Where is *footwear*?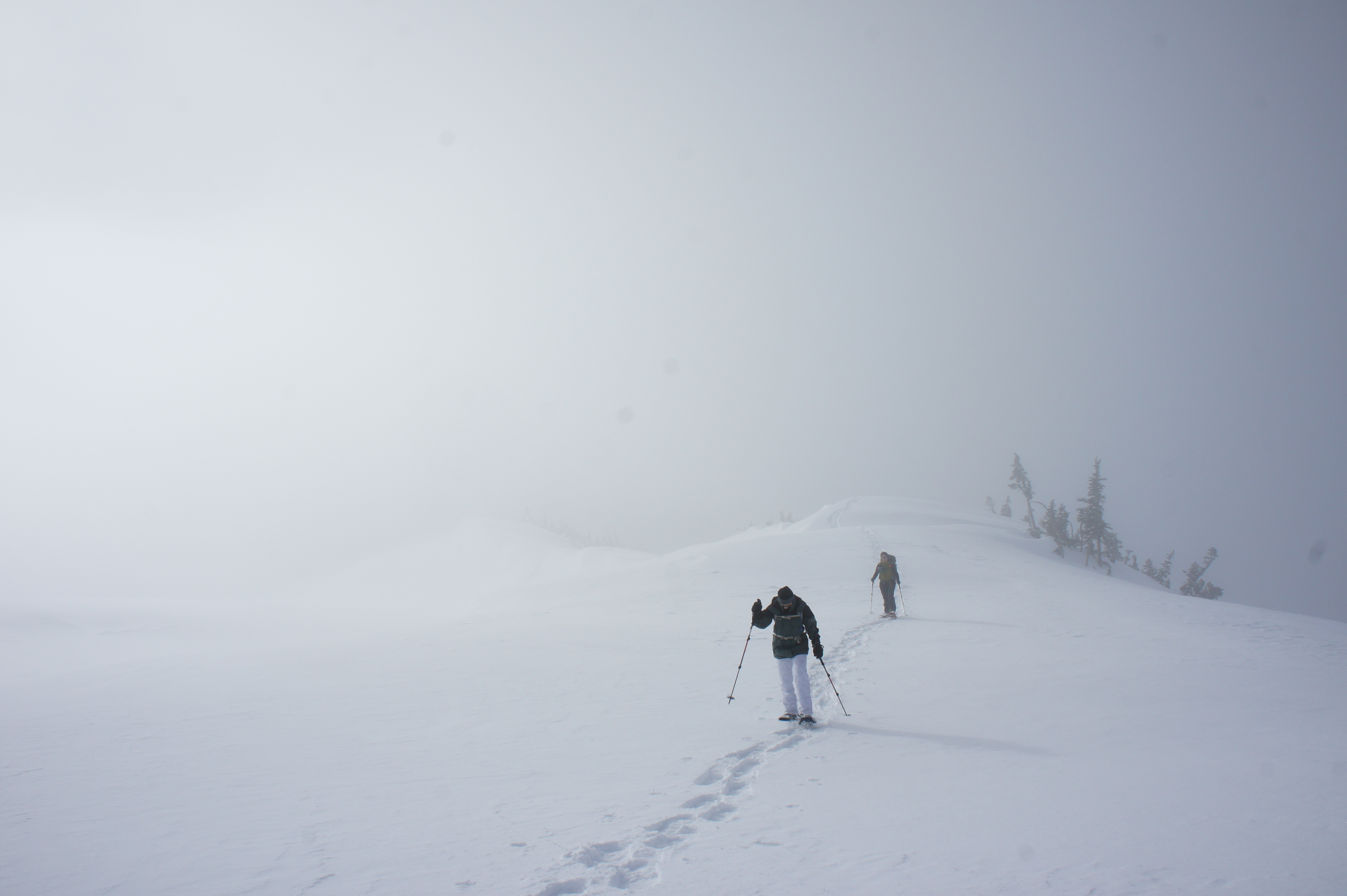
(left=233, top=210, right=240, bottom=213).
